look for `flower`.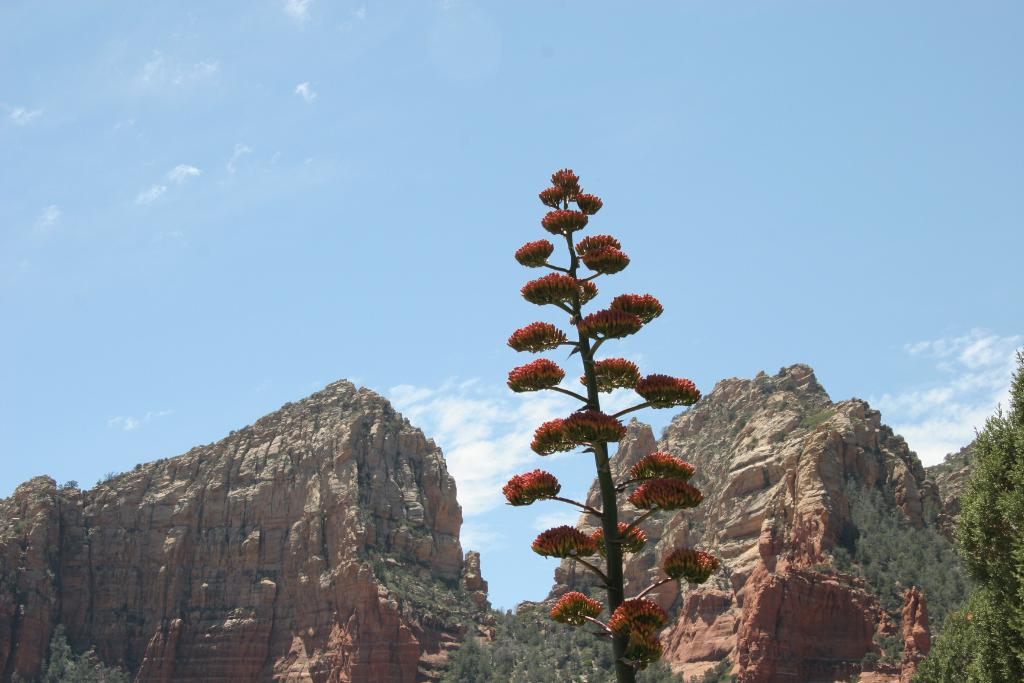
Found: {"x1": 552, "y1": 587, "x2": 596, "y2": 628}.
